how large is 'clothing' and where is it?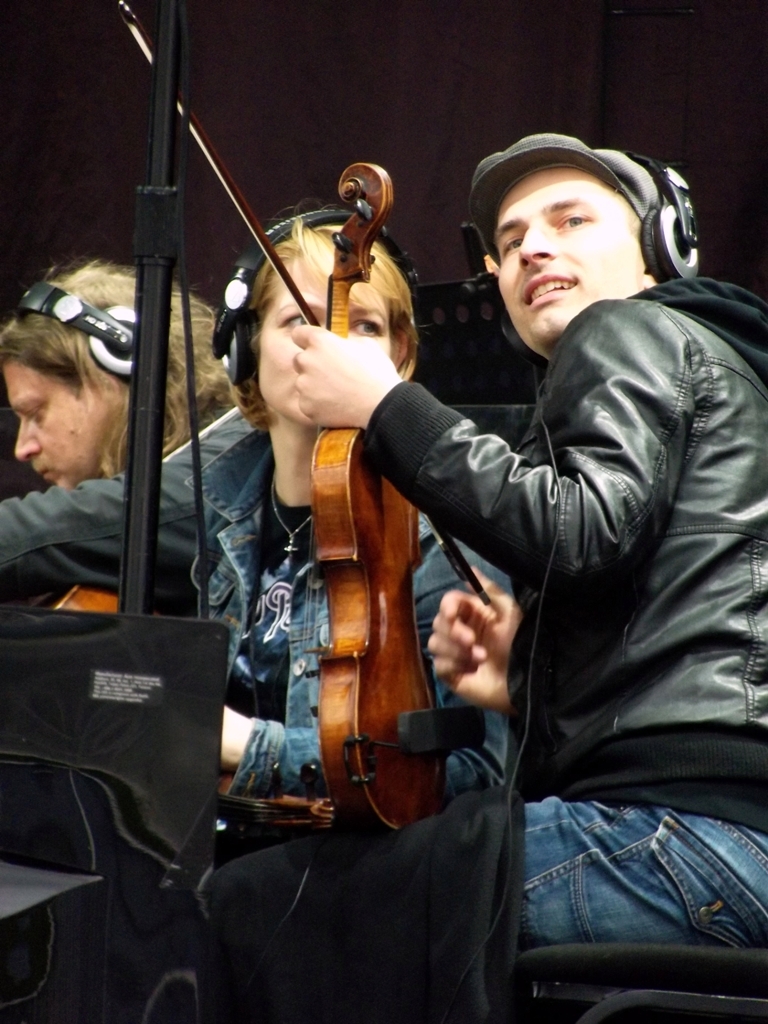
Bounding box: <box>350,278,767,978</box>.
